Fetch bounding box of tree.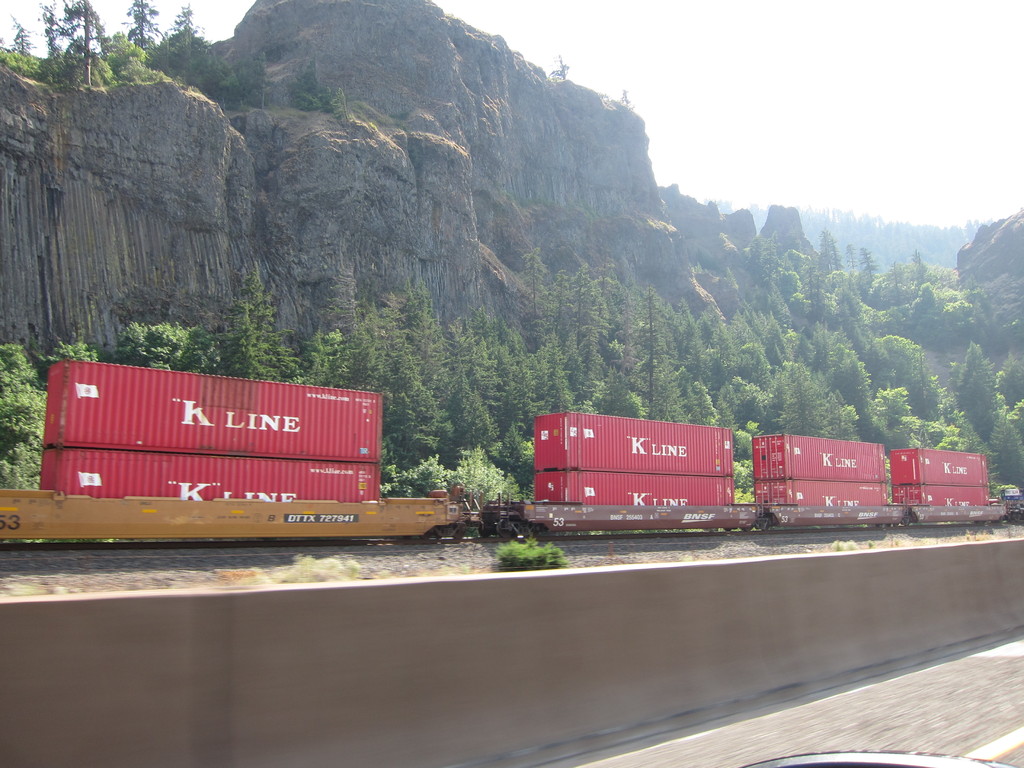
Bbox: 35 0 69 63.
